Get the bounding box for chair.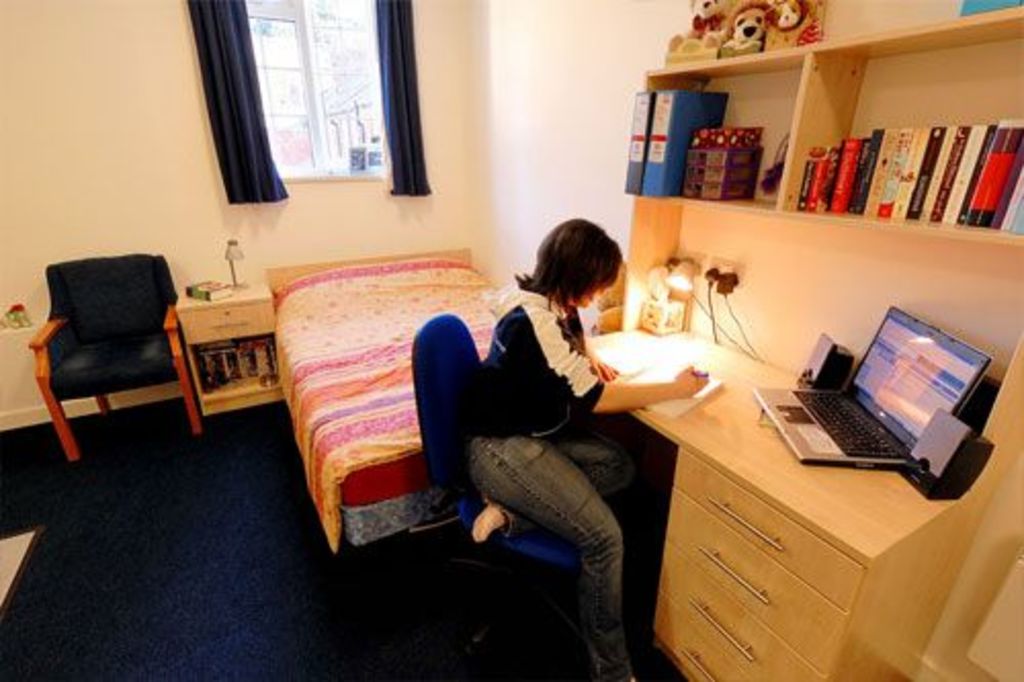
l=20, t=229, r=199, b=481.
